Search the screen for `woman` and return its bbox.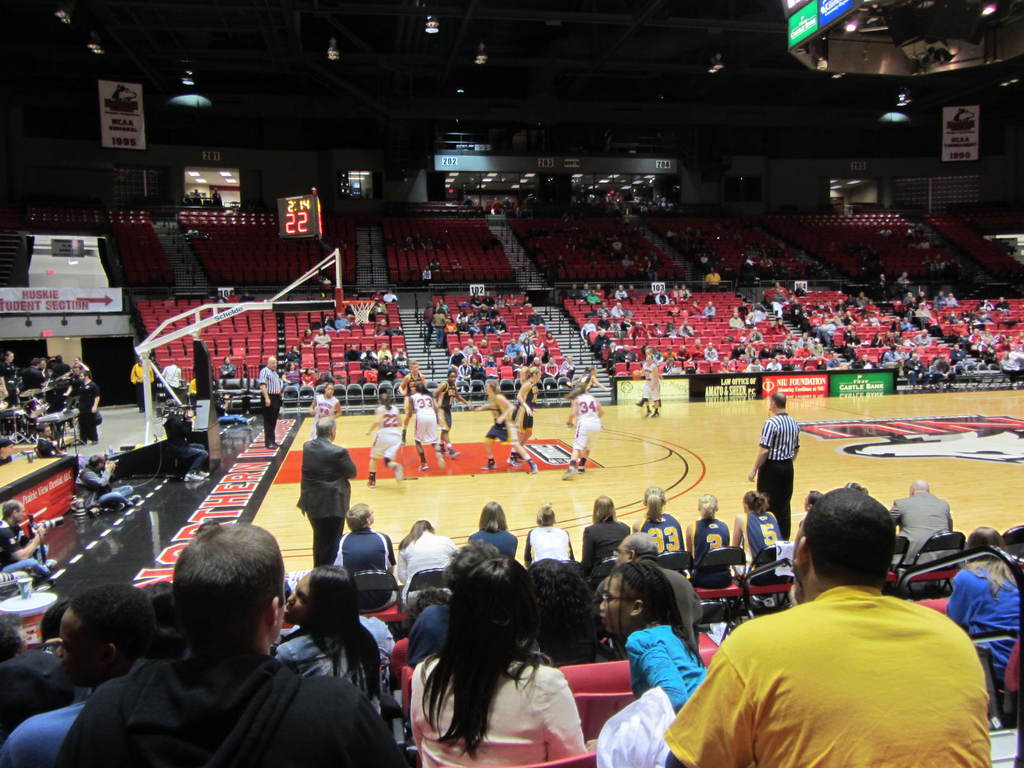
Found: bbox=(422, 300, 435, 346).
